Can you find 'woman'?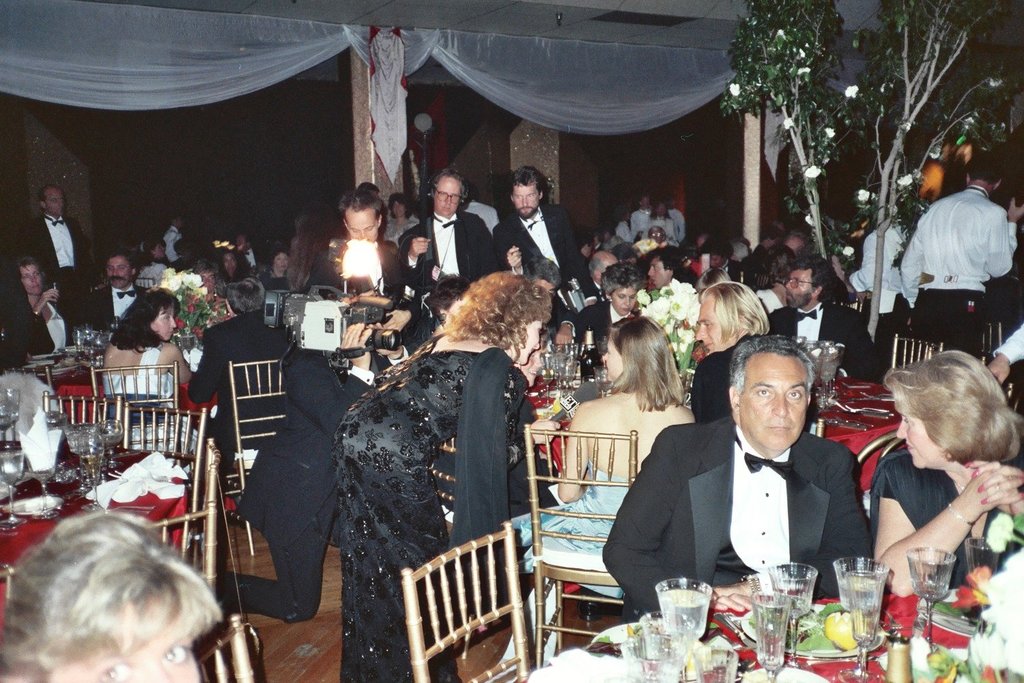
Yes, bounding box: box(286, 197, 341, 295).
